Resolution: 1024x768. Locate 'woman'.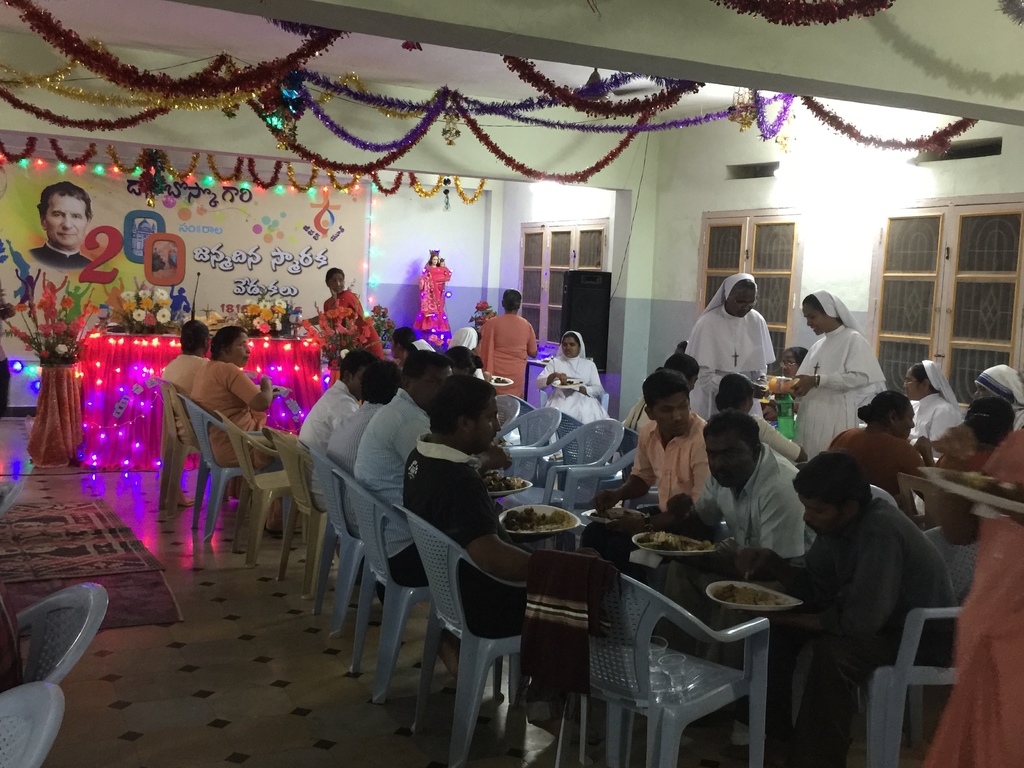
538,330,607,428.
